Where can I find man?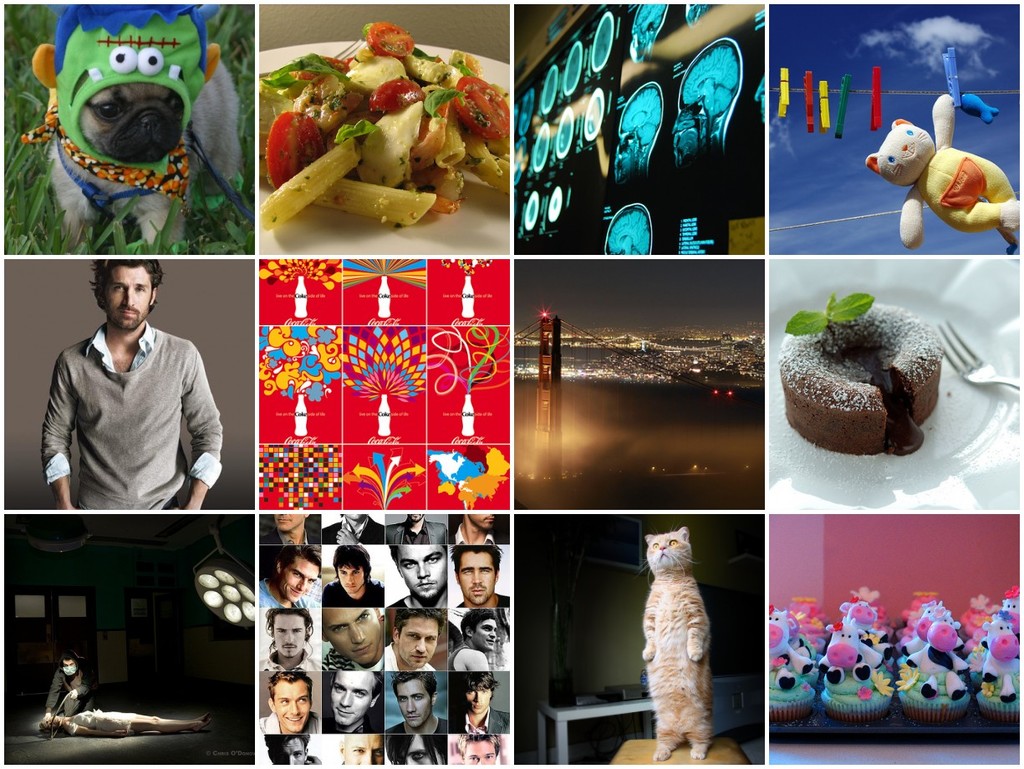
You can find it at <region>262, 731, 321, 763</region>.
